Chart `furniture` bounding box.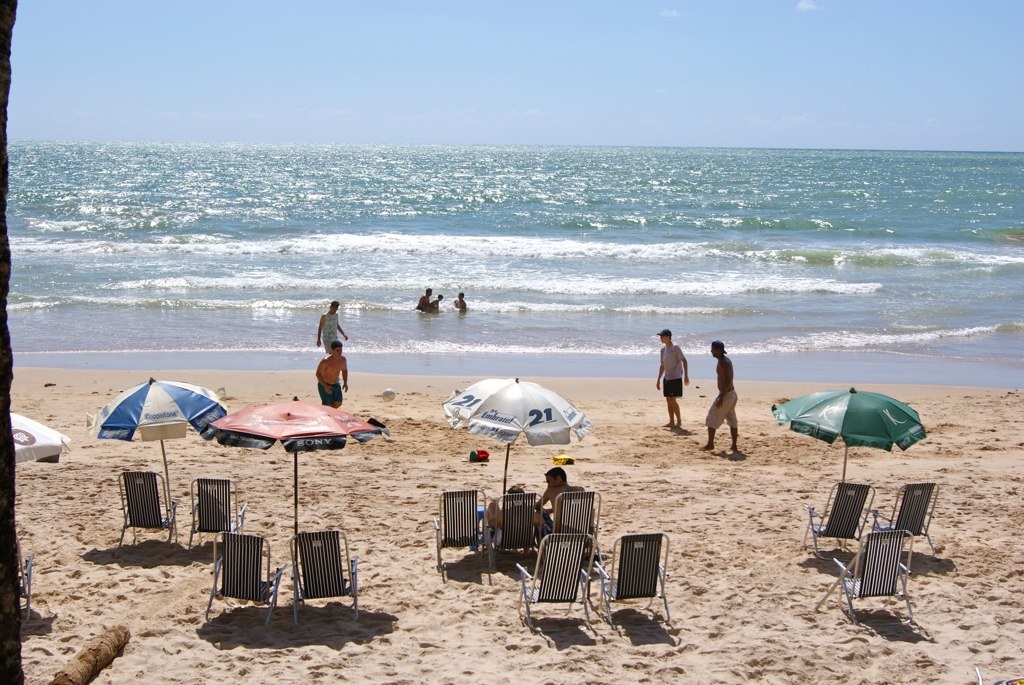
Charted: crop(432, 487, 485, 566).
